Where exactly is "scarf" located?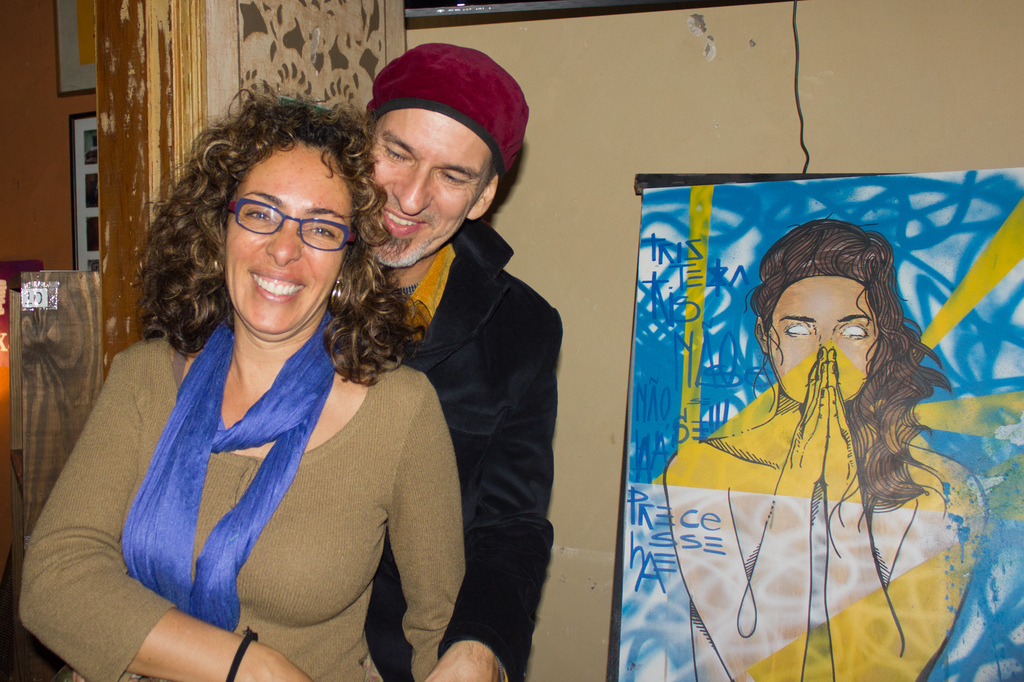
Its bounding box is detection(128, 308, 337, 637).
